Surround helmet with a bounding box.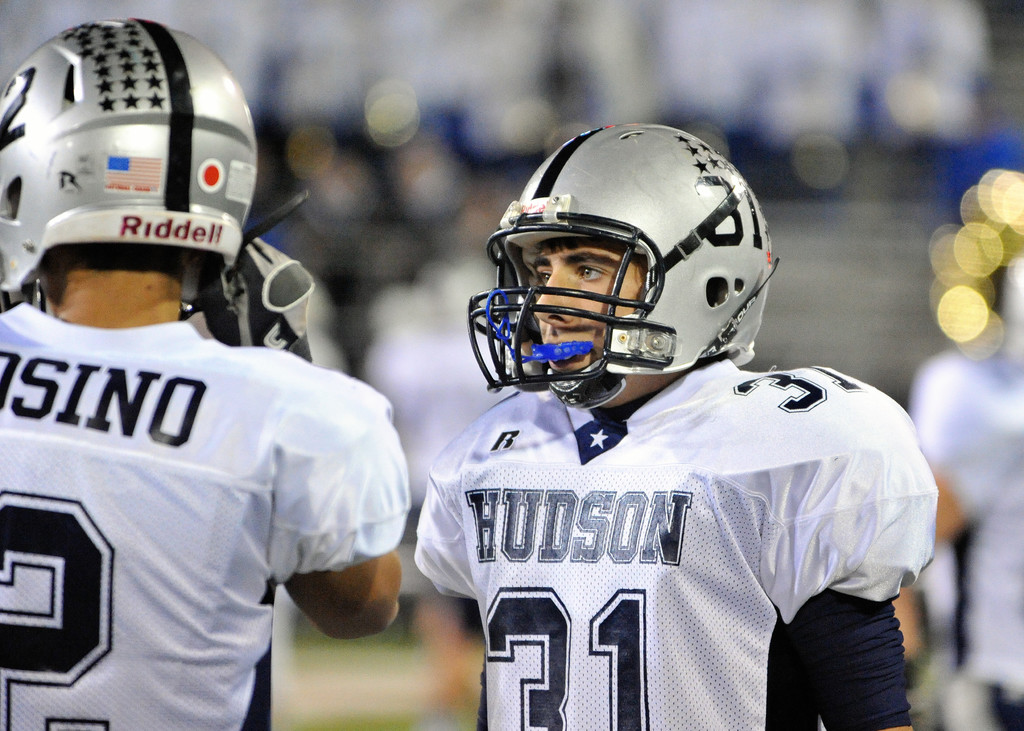
left=466, top=122, right=778, bottom=423.
